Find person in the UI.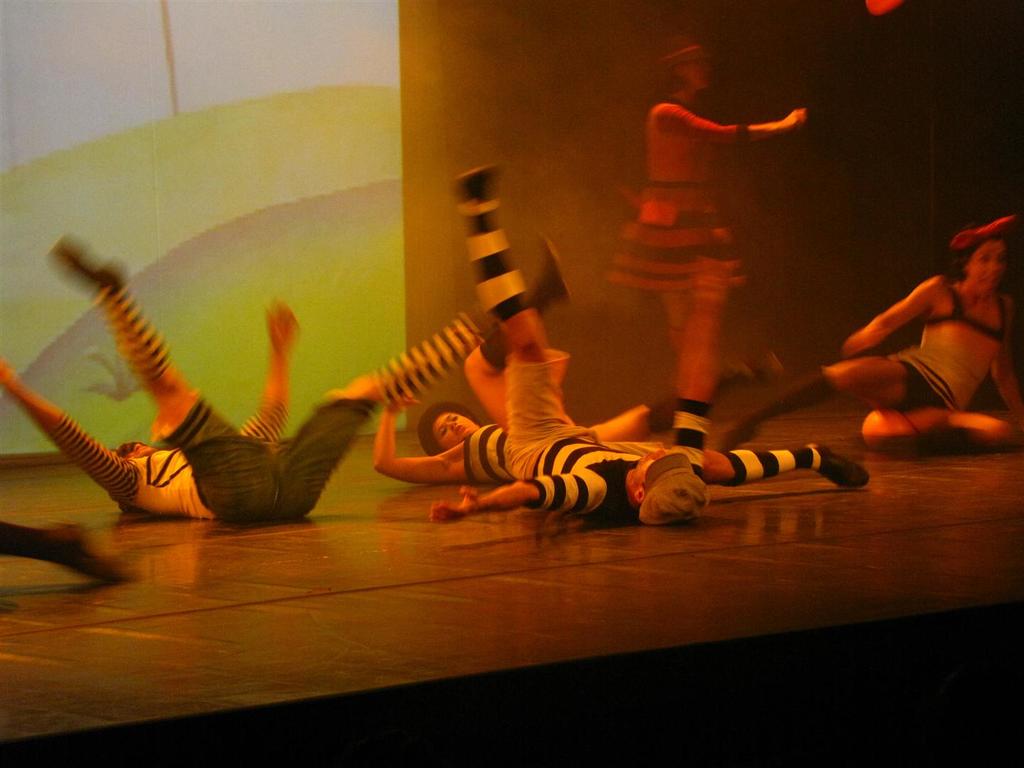
UI element at region(0, 234, 588, 526).
